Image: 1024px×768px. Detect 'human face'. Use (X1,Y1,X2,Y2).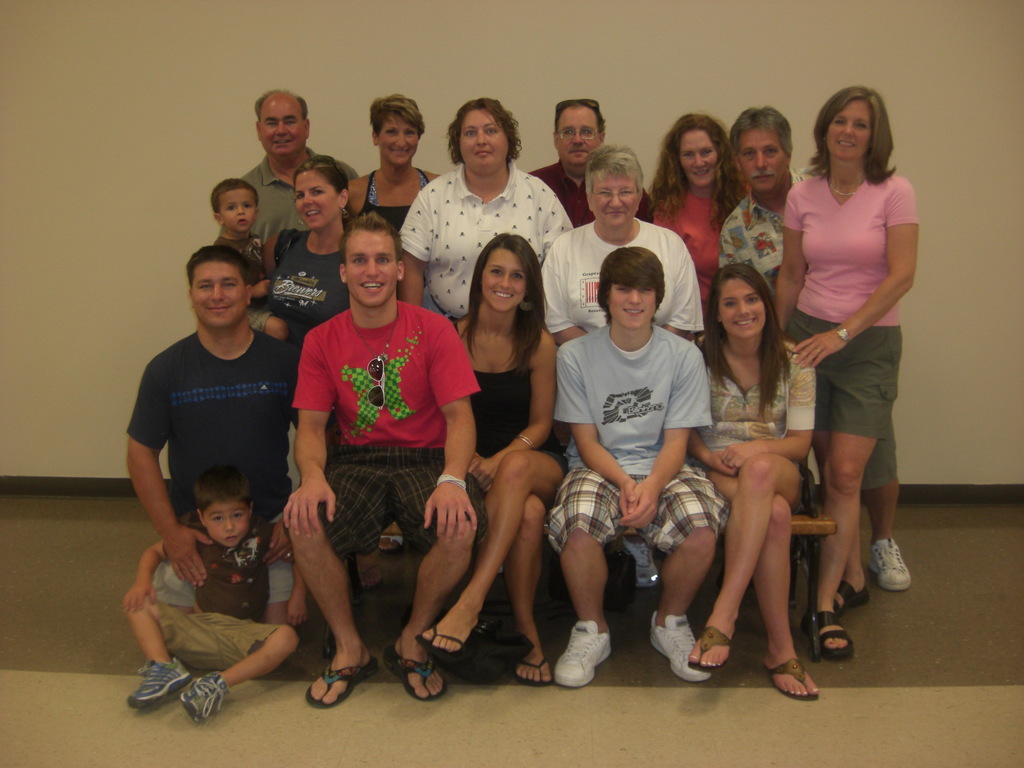
(679,130,716,187).
